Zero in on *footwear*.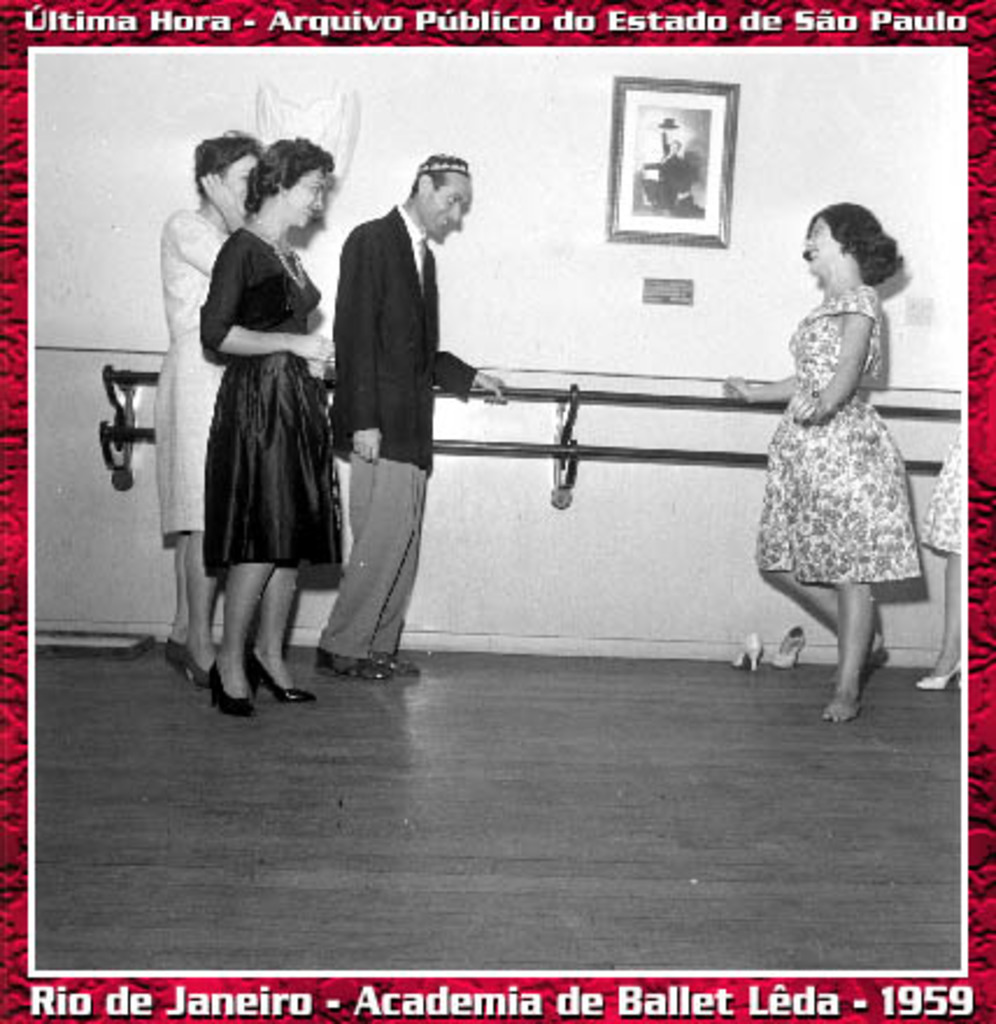
Zeroed in: x1=165 y1=631 x2=186 y2=666.
